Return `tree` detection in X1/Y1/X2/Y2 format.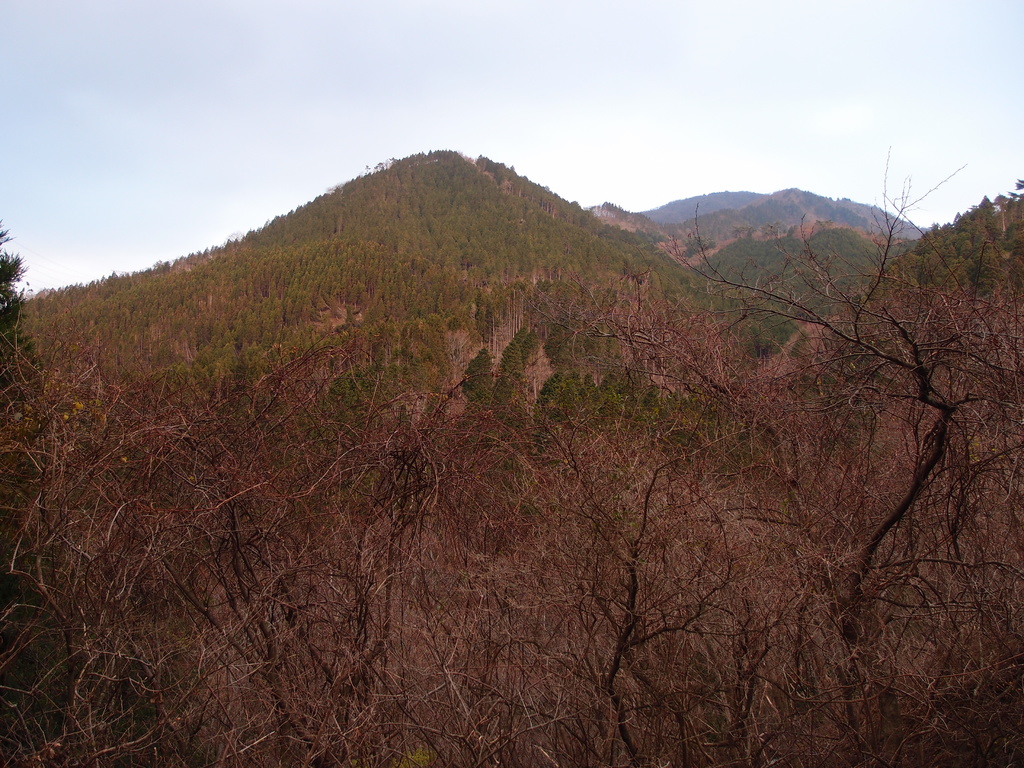
686/161/1023/767.
